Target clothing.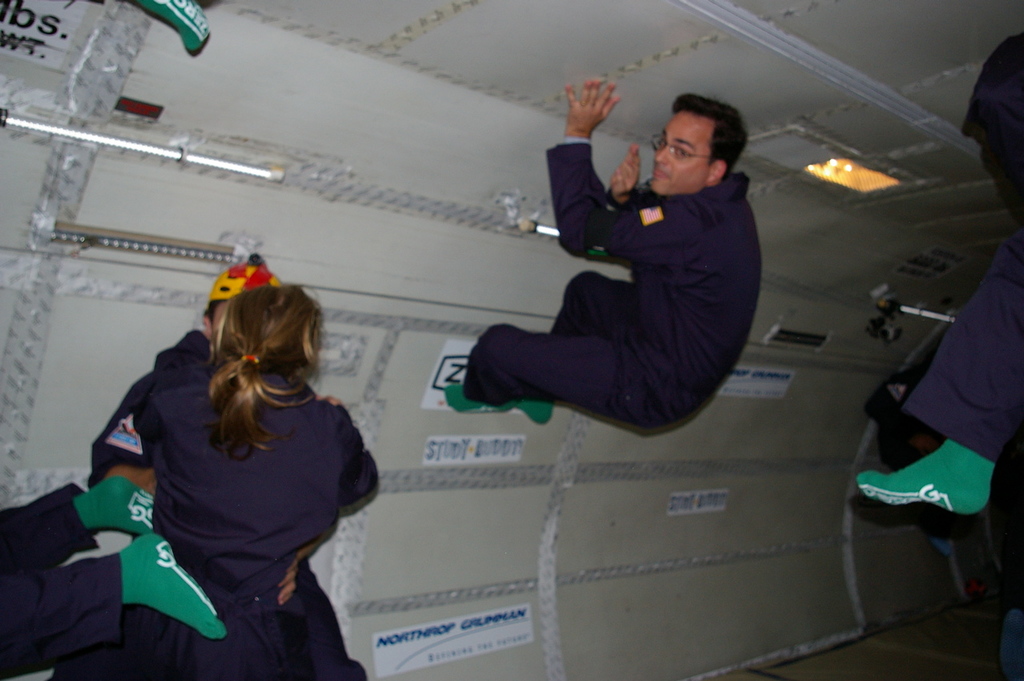
Target region: locate(465, 135, 758, 441).
